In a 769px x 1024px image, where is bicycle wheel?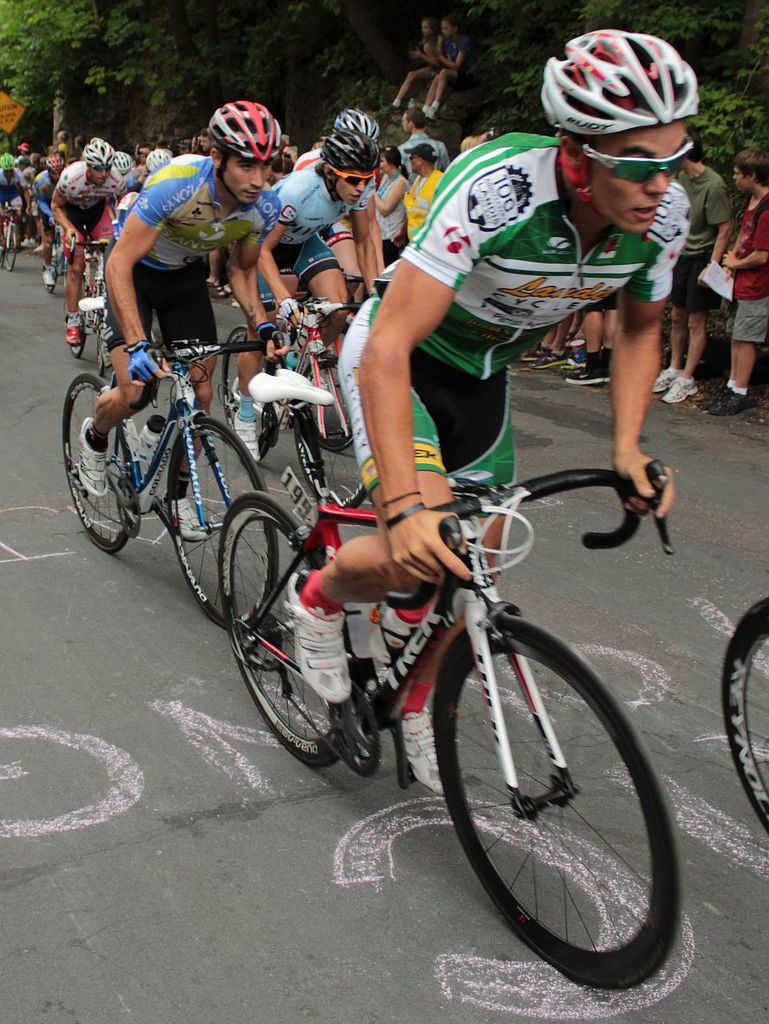
l=419, t=602, r=695, b=980.
